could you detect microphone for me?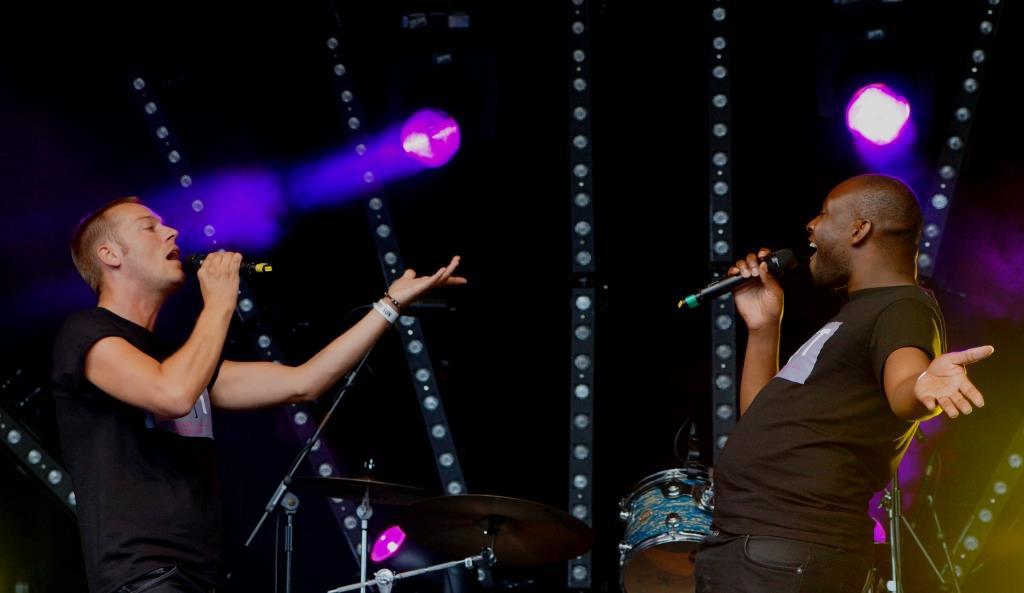
Detection result: 182 249 273 280.
